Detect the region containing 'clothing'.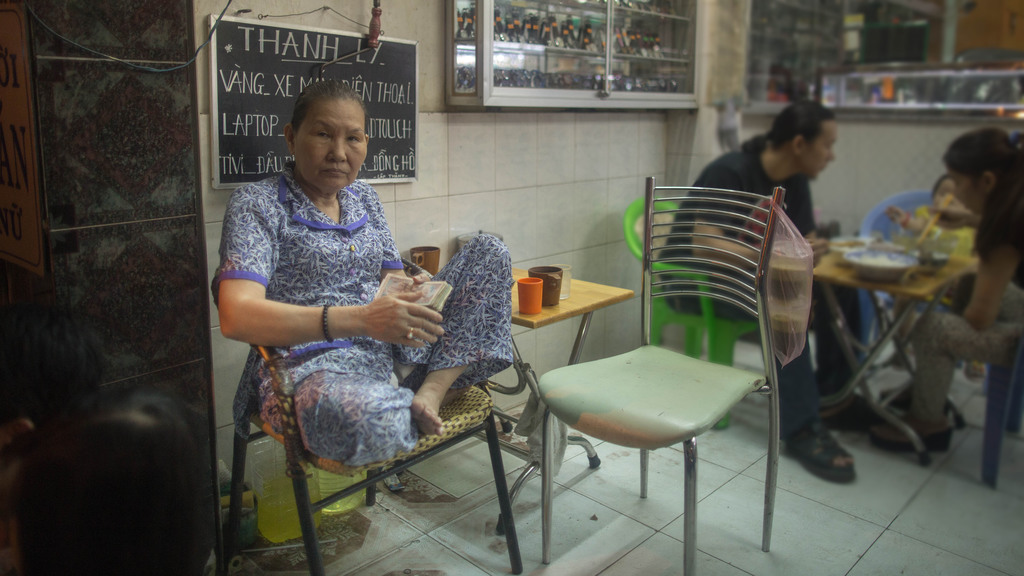
913:188:1023:431.
